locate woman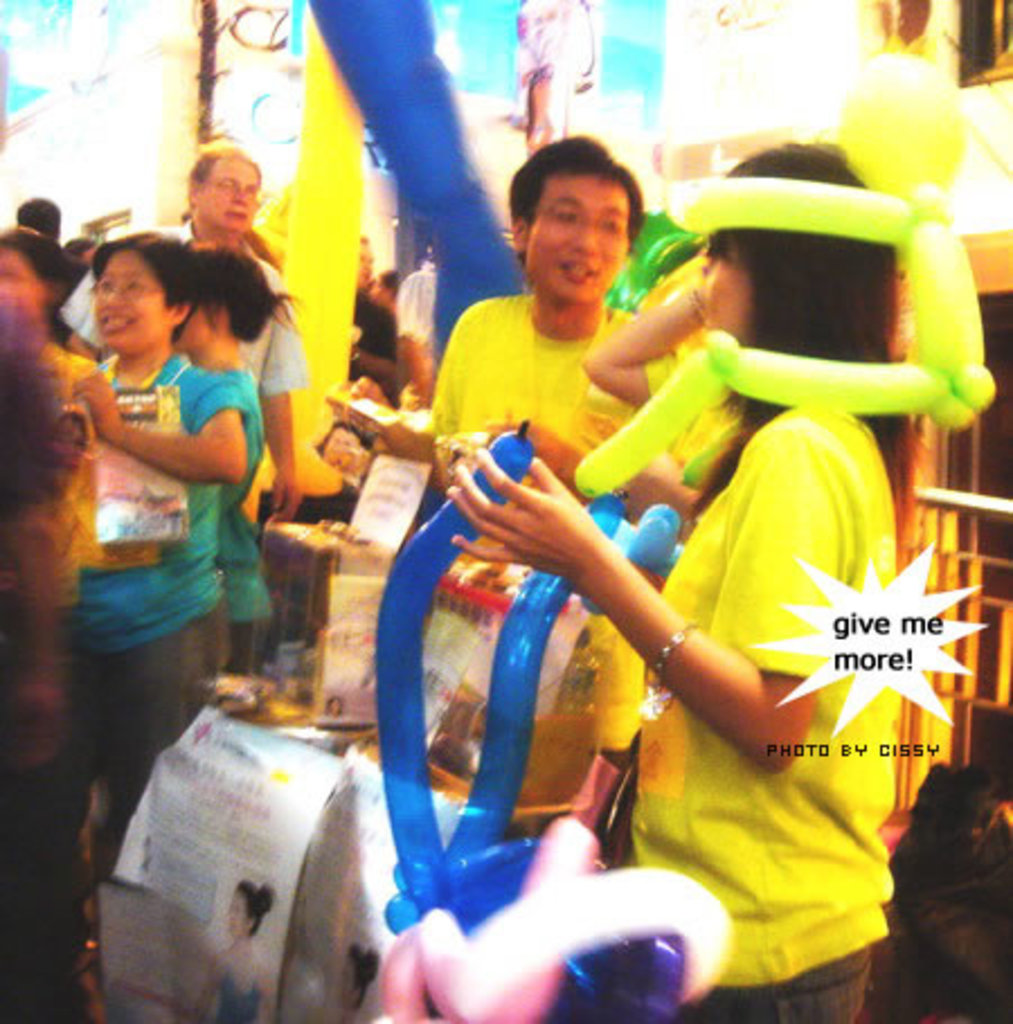
<bbox>443, 117, 925, 1017</bbox>
